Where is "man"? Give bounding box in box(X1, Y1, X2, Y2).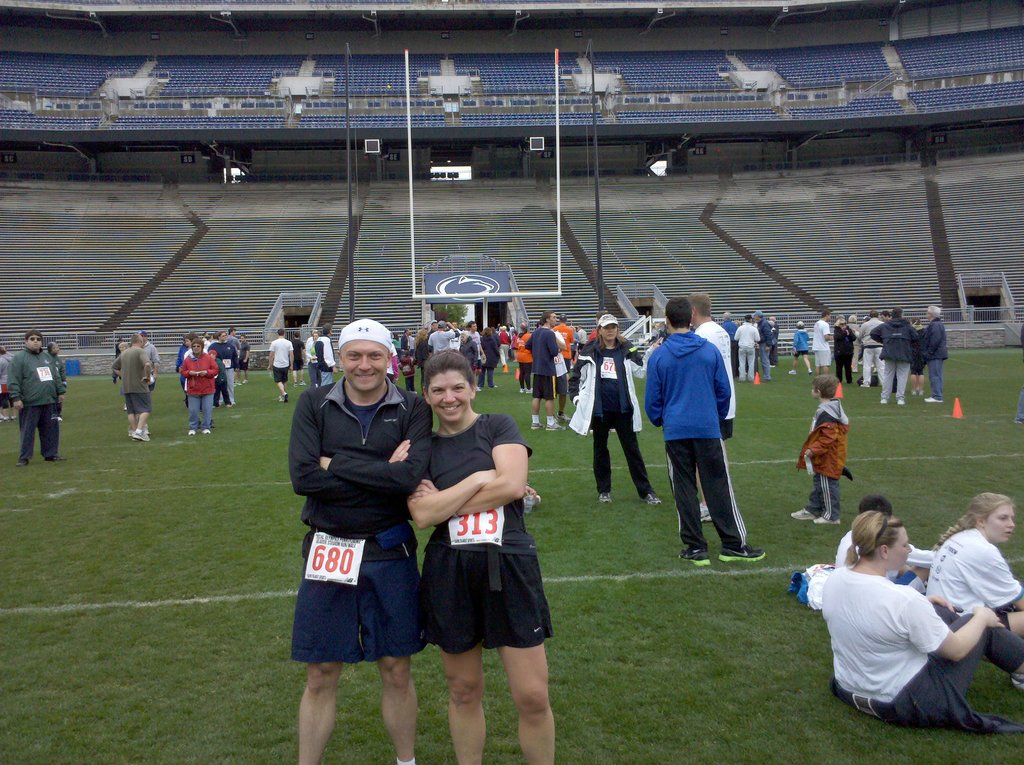
box(115, 337, 124, 359).
